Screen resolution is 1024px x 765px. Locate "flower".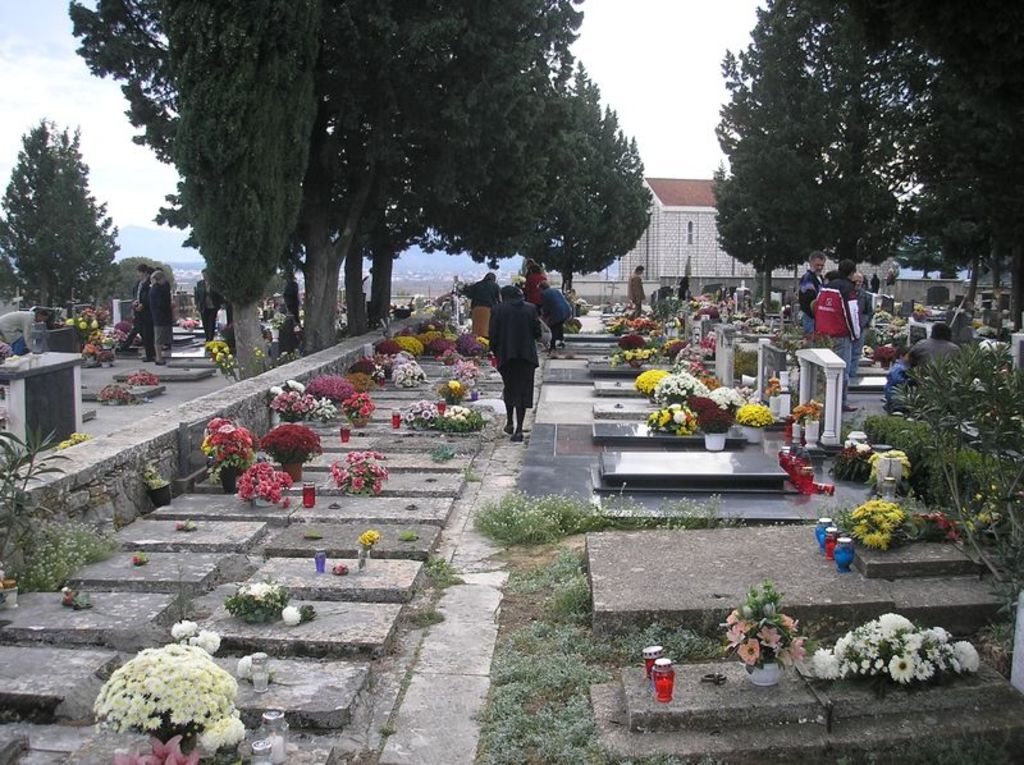
x1=838 y1=444 x2=870 y2=461.
